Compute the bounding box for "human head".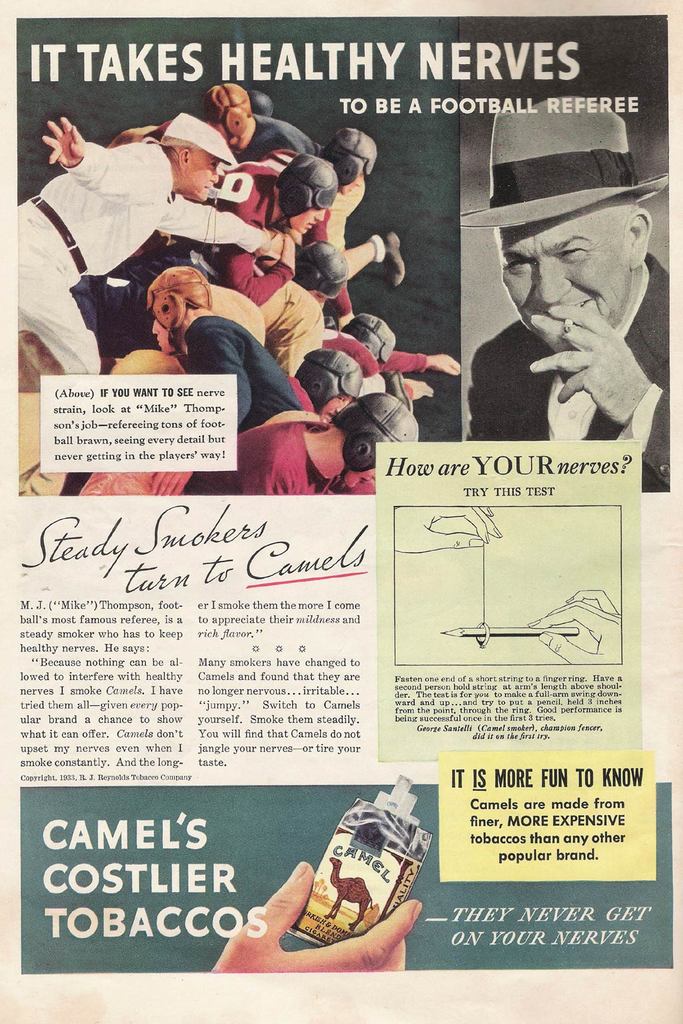
l=339, t=312, r=398, b=368.
